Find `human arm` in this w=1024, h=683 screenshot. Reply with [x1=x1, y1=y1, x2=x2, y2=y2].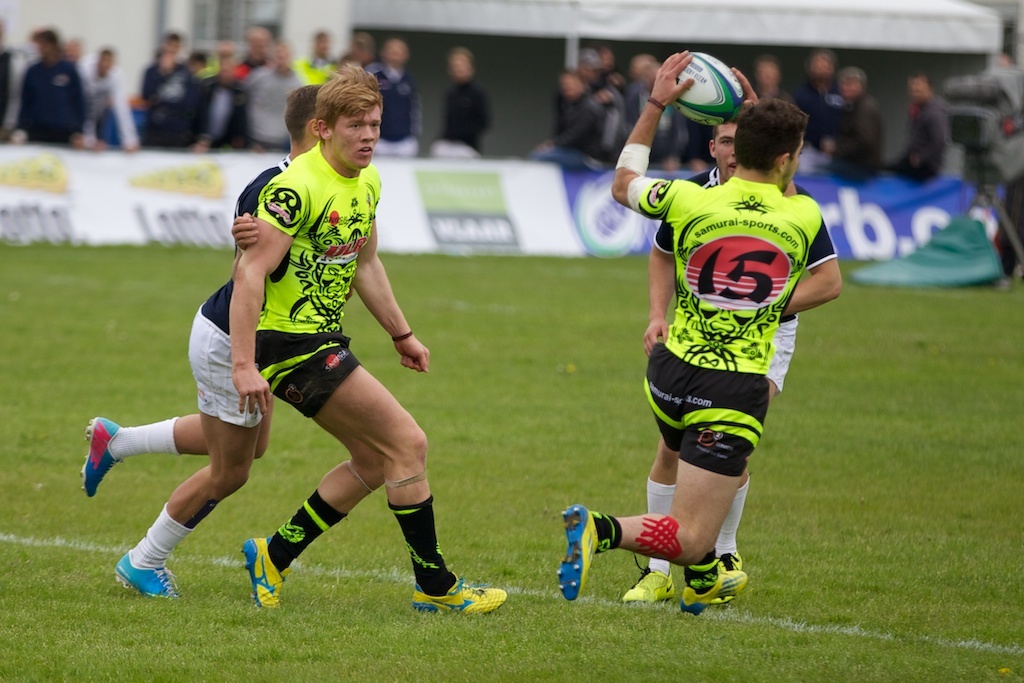
[x1=225, y1=175, x2=310, y2=415].
